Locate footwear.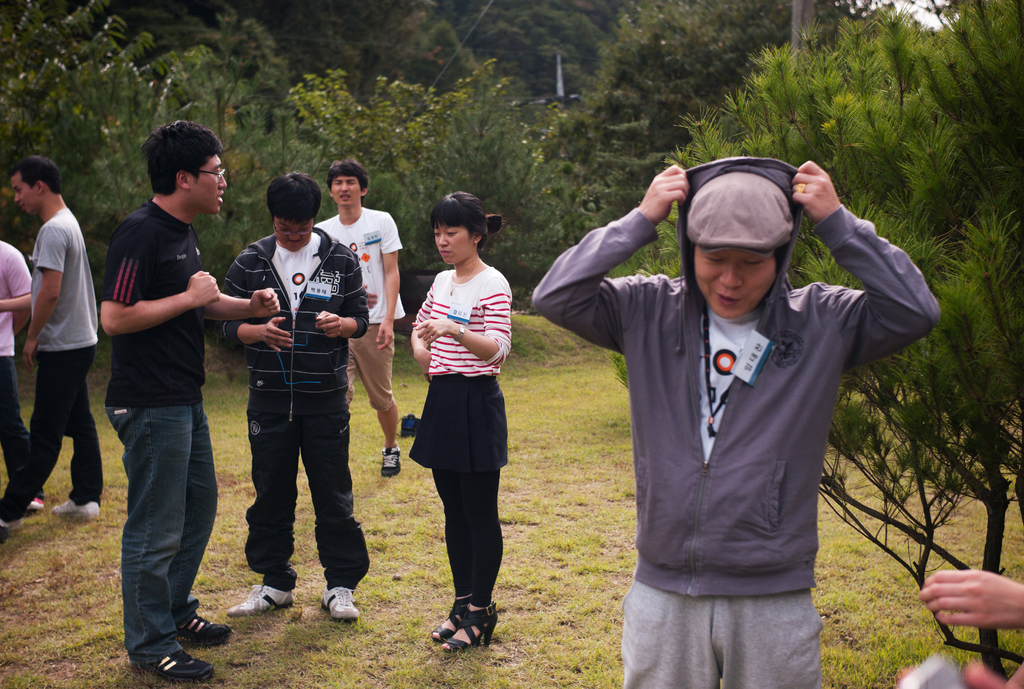
Bounding box: x1=319, y1=587, x2=360, y2=622.
